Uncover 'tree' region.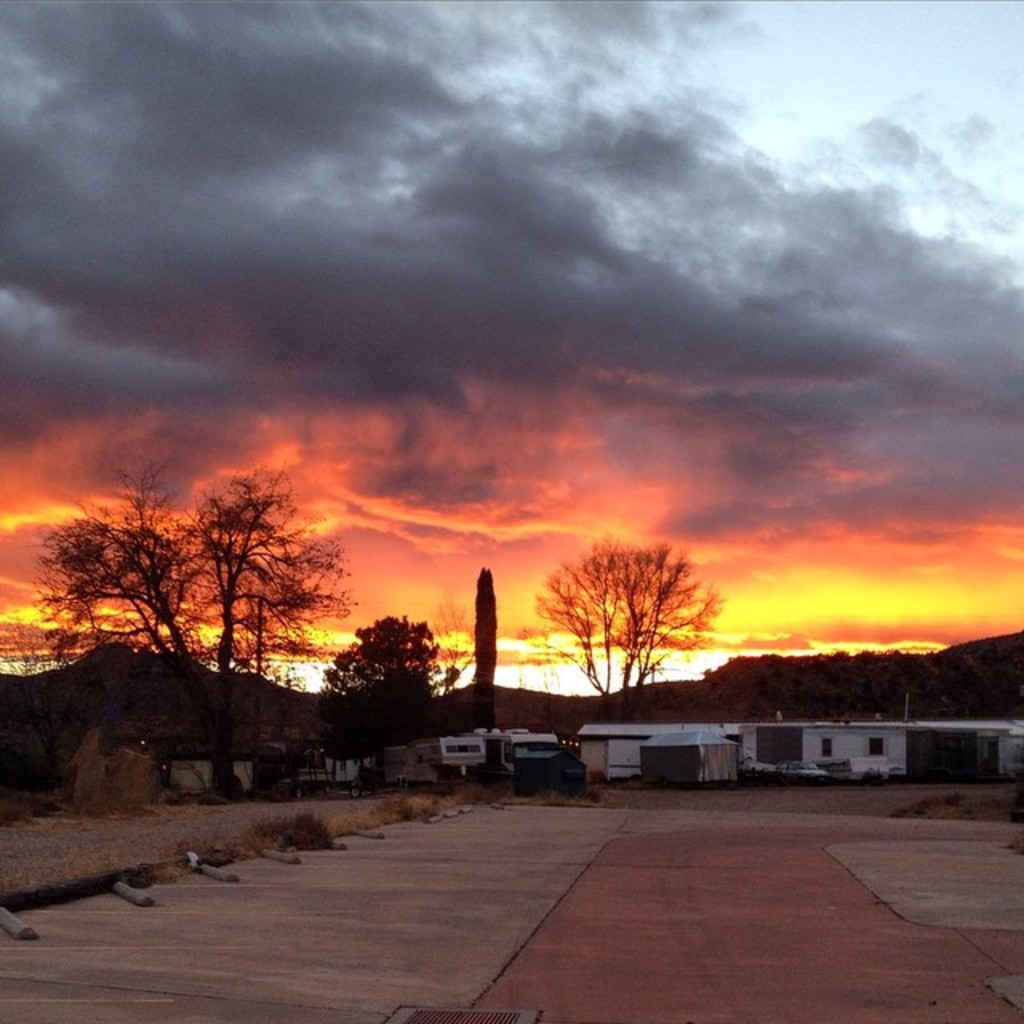
Uncovered: [left=11, top=458, right=347, bottom=813].
